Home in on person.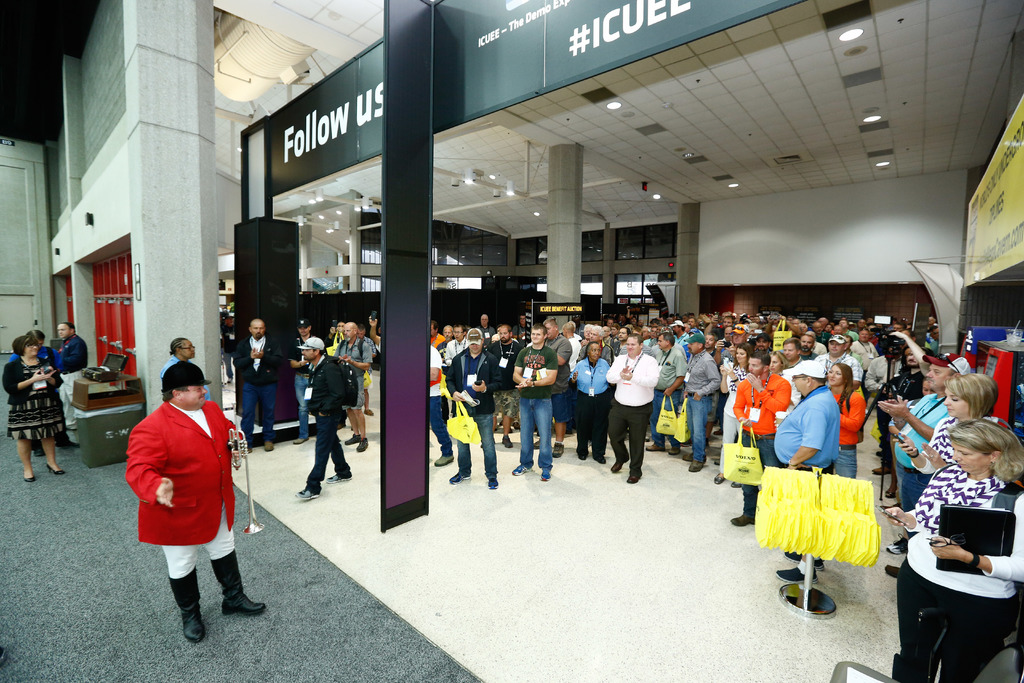
Homed in at Rect(604, 327, 672, 502).
